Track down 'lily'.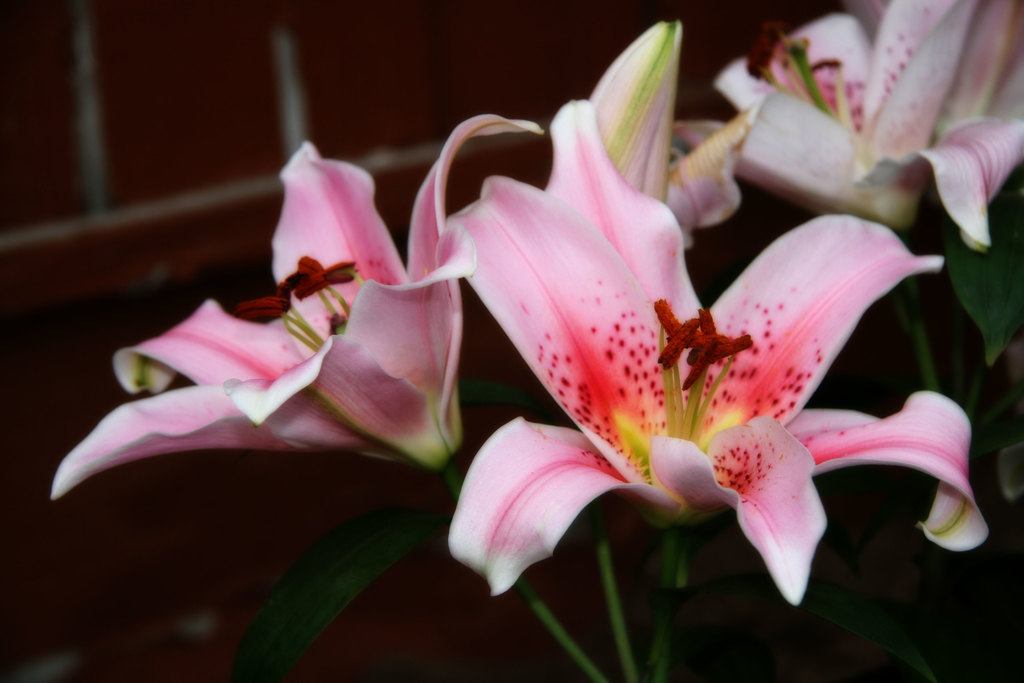
Tracked to (x1=442, y1=96, x2=991, y2=603).
